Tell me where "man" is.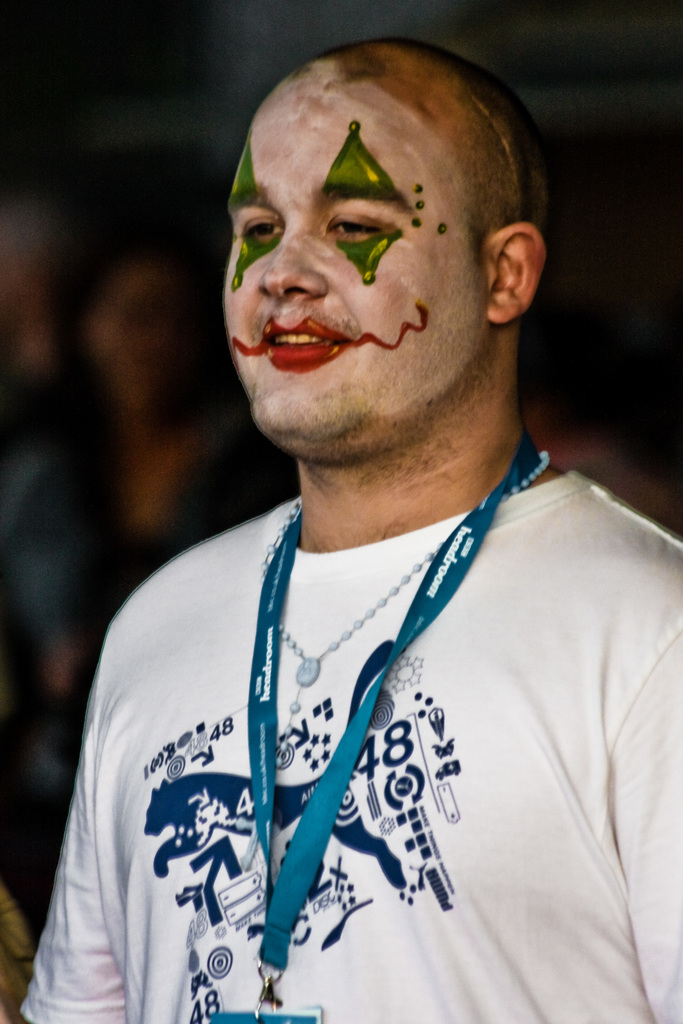
"man" is at bbox(83, 4, 674, 931).
